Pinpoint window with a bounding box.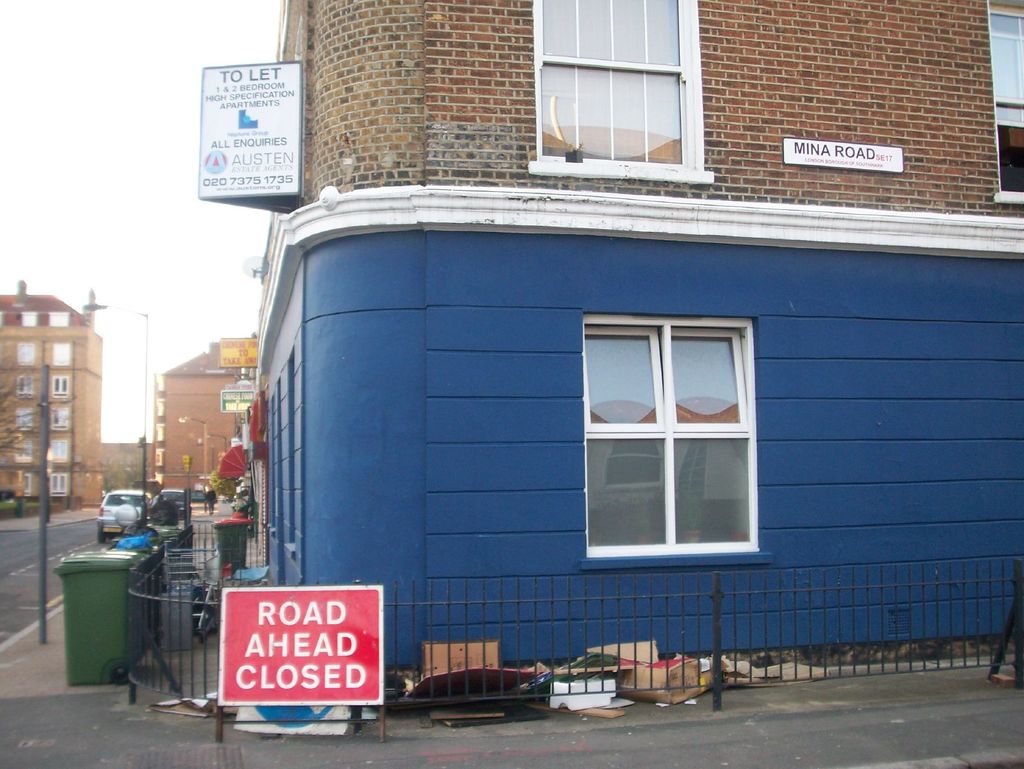
15,409,36,435.
